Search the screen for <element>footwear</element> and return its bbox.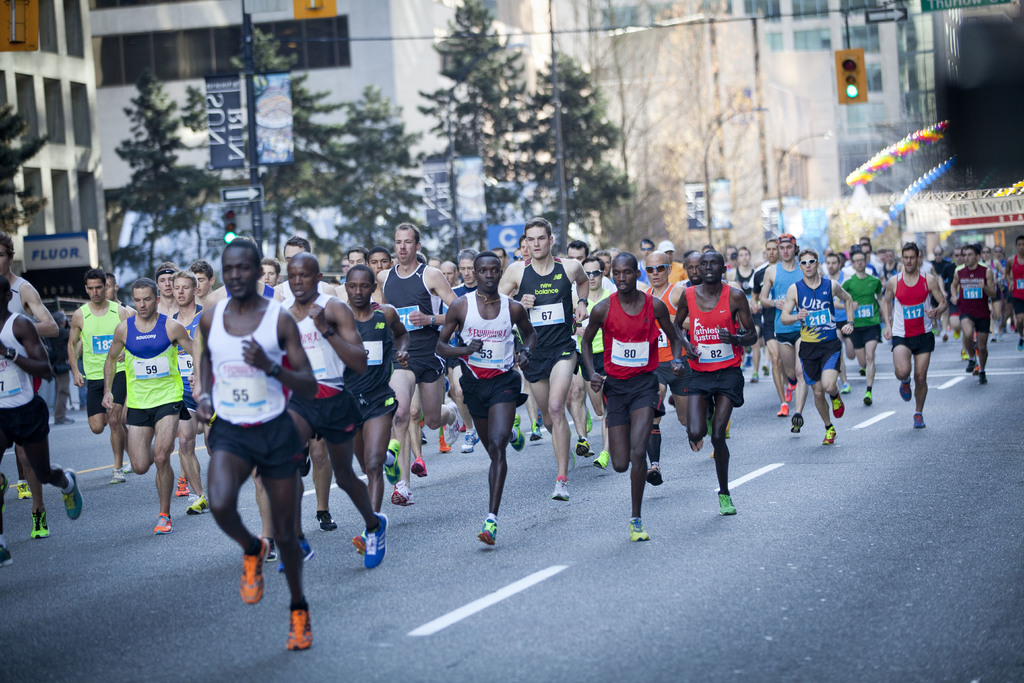
Found: 417:418:426:429.
